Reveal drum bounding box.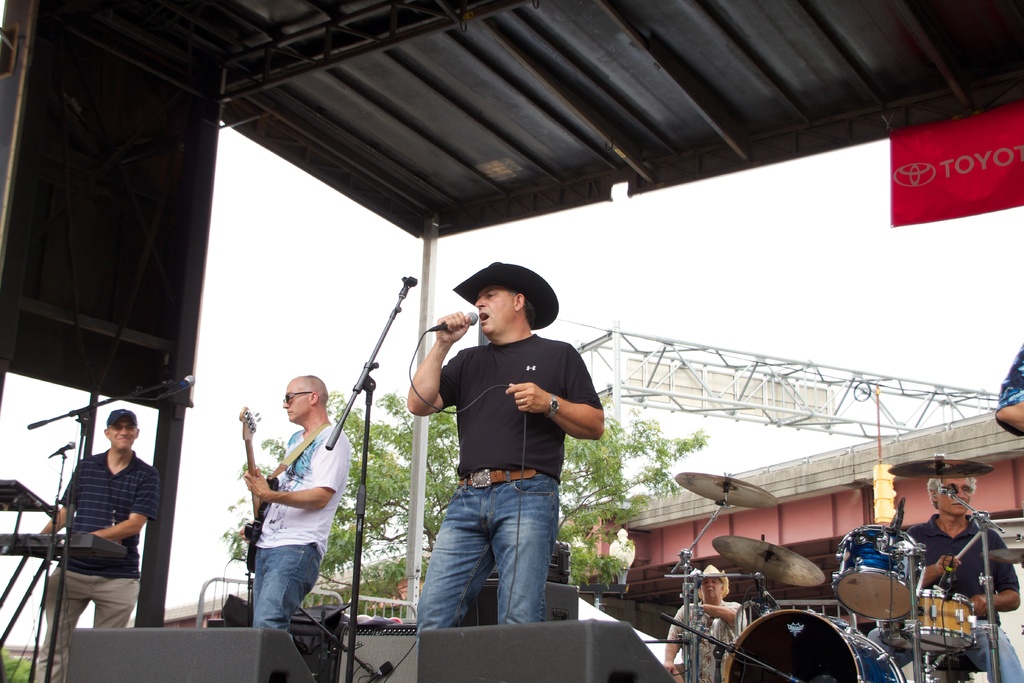
Revealed: 879, 591, 978, 655.
